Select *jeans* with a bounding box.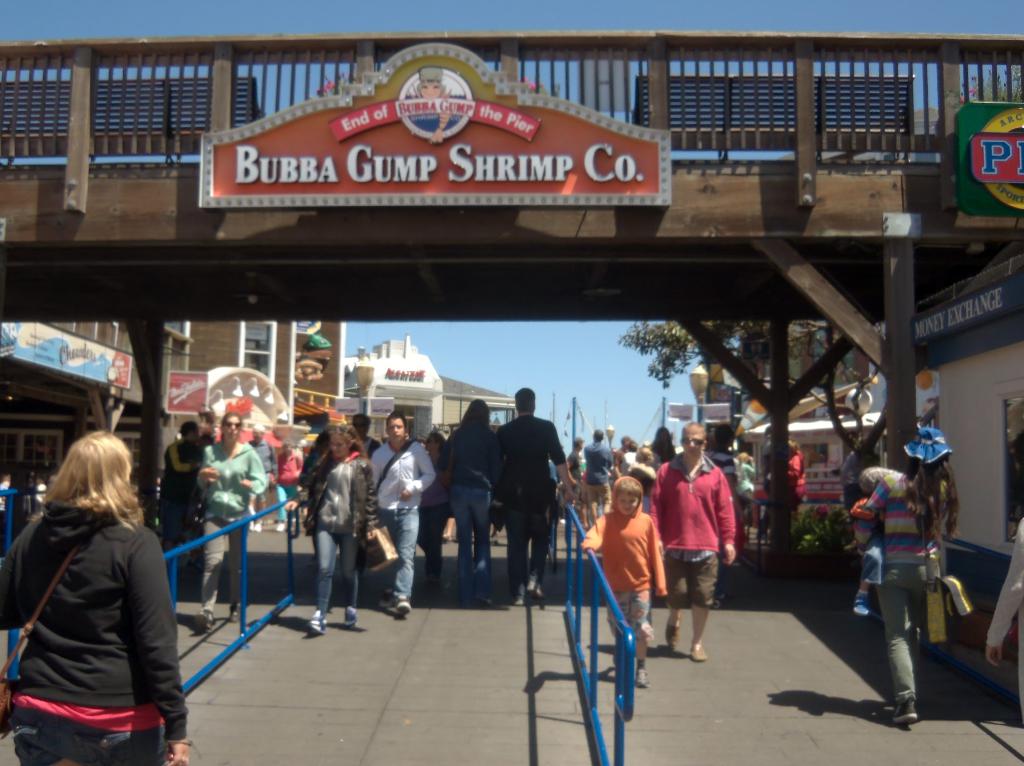
[left=314, top=525, right=359, bottom=610].
